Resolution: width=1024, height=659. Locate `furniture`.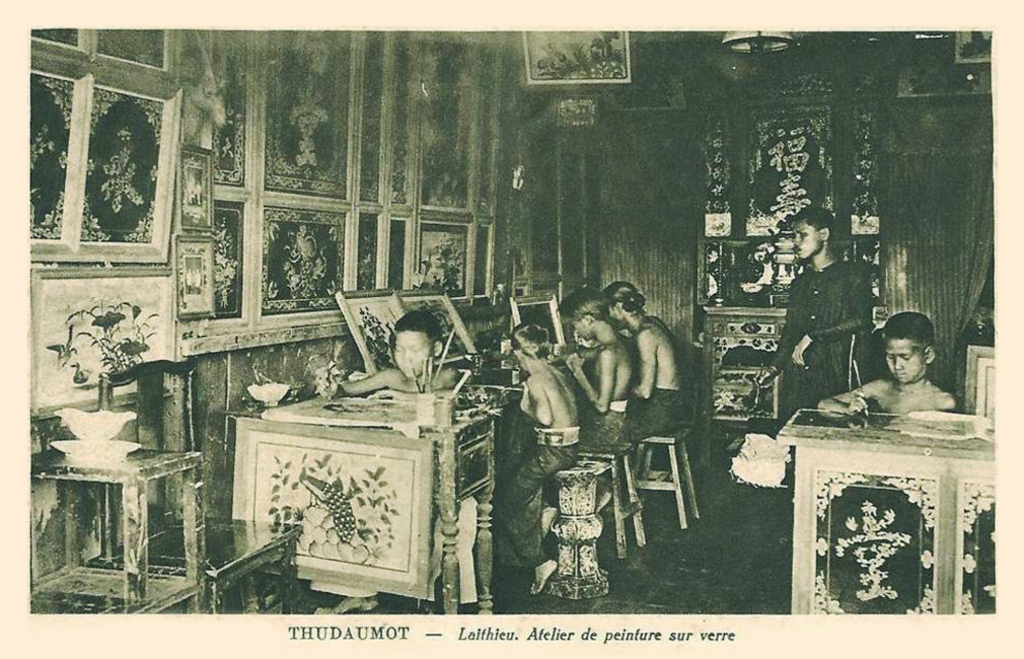
{"x1": 779, "y1": 407, "x2": 997, "y2": 615}.
